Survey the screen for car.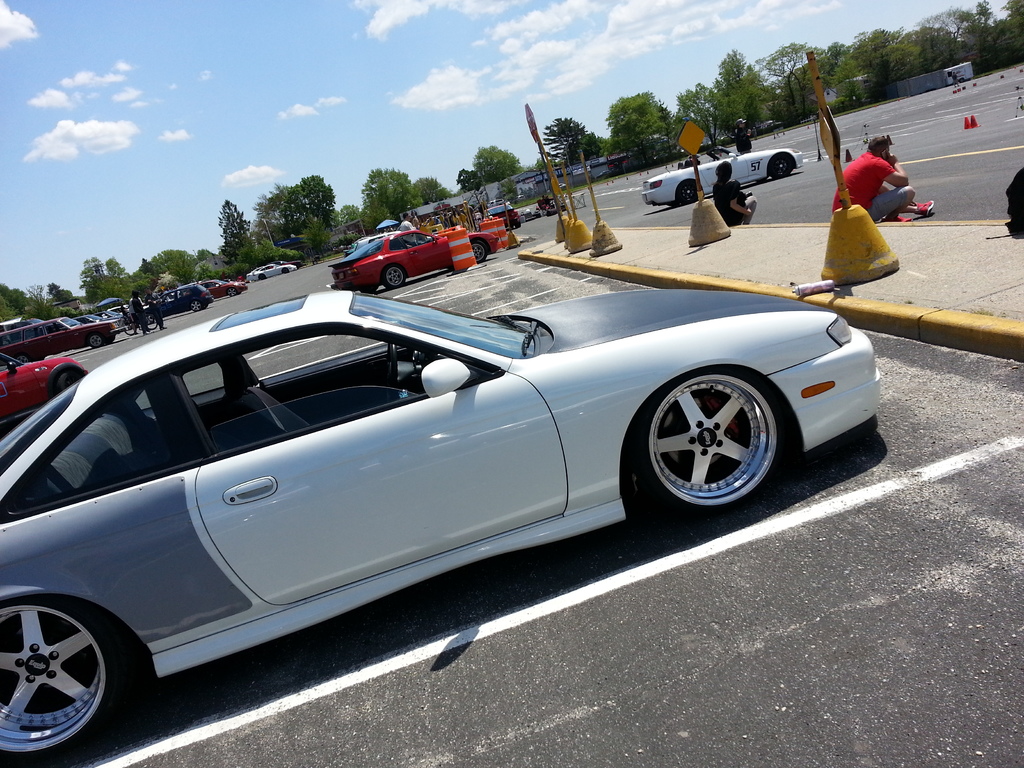
Survey found: BBox(481, 200, 521, 231).
